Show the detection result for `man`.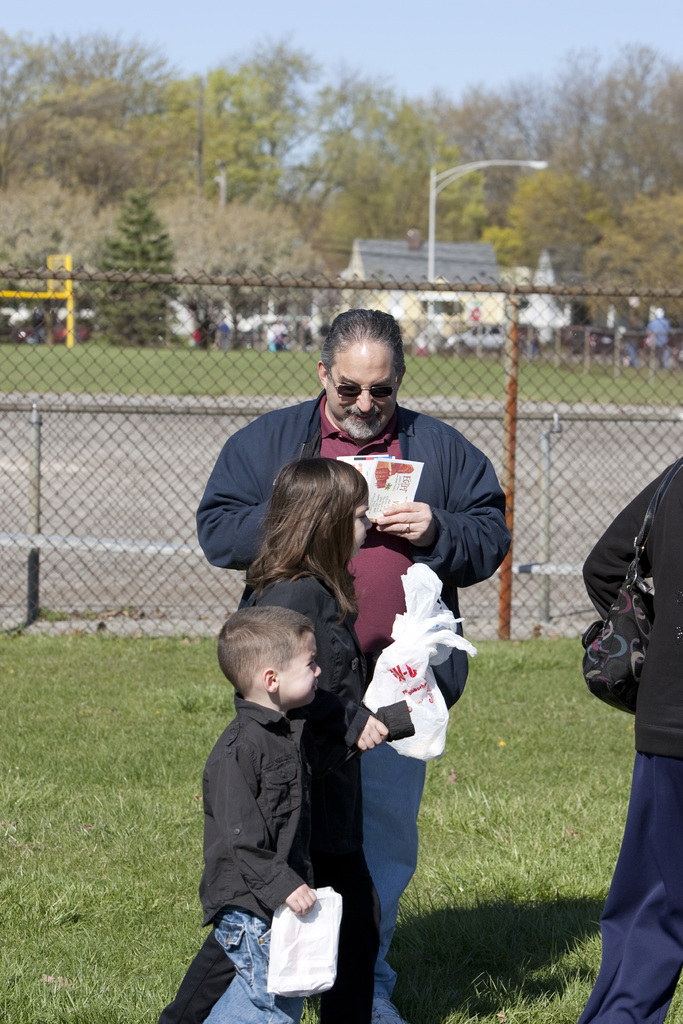
(646, 307, 668, 371).
